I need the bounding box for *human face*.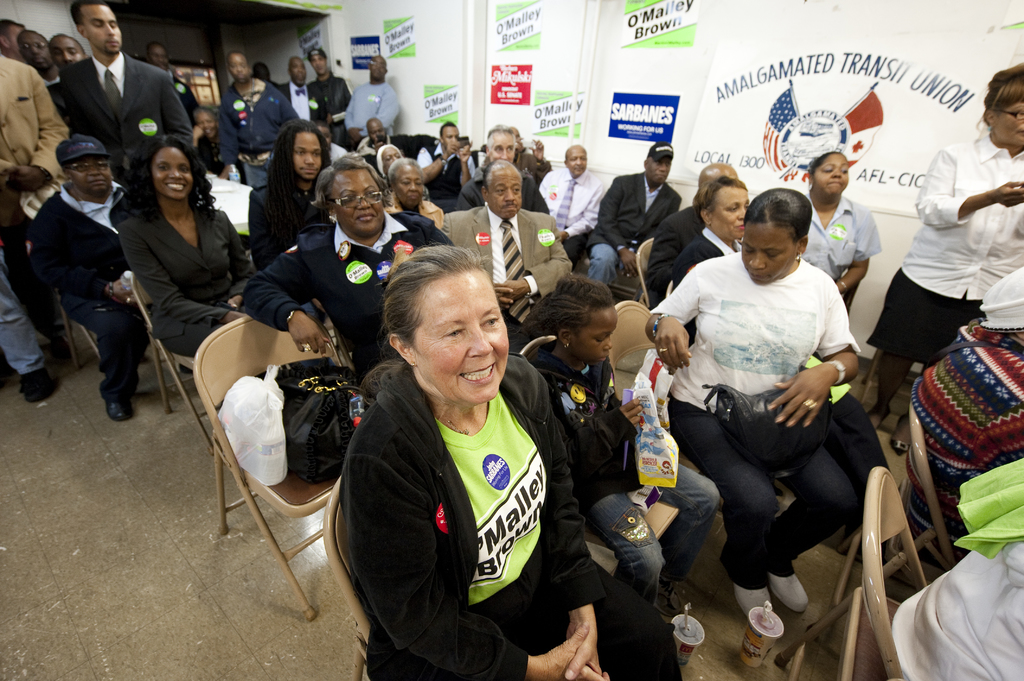
Here it is: x1=152 y1=142 x2=193 y2=202.
